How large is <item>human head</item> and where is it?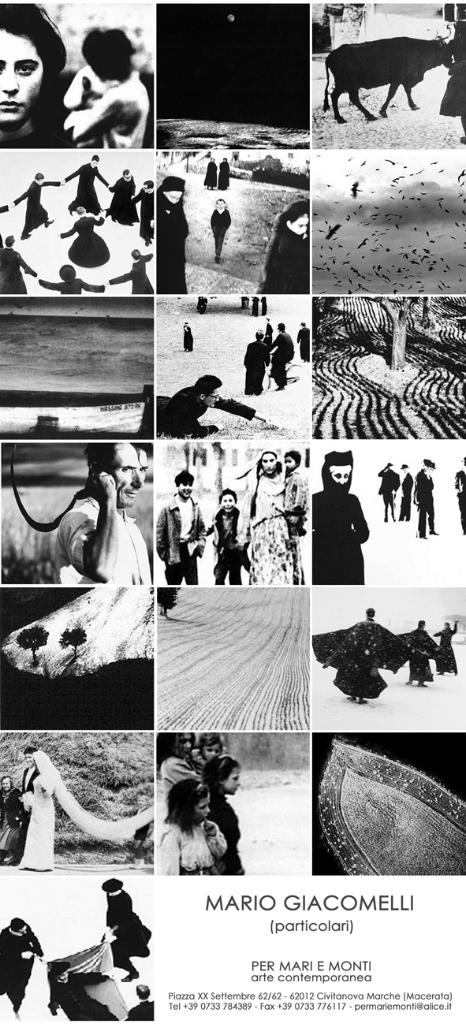
Bounding box: detection(419, 616, 429, 633).
